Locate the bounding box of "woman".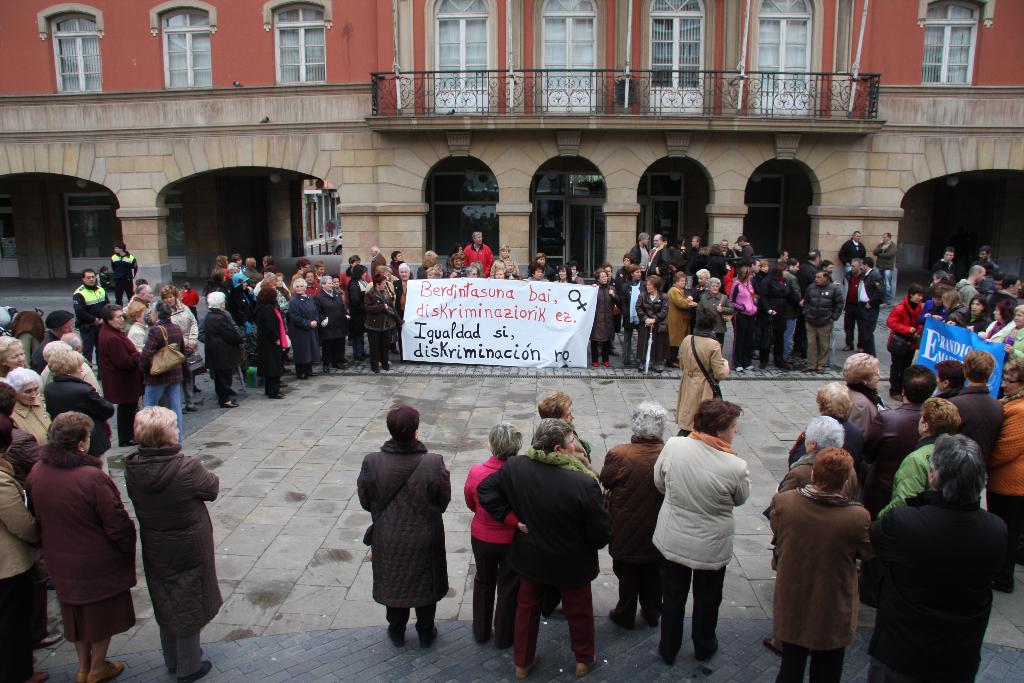
Bounding box: <region>355, 405, 451, 648</region>.
